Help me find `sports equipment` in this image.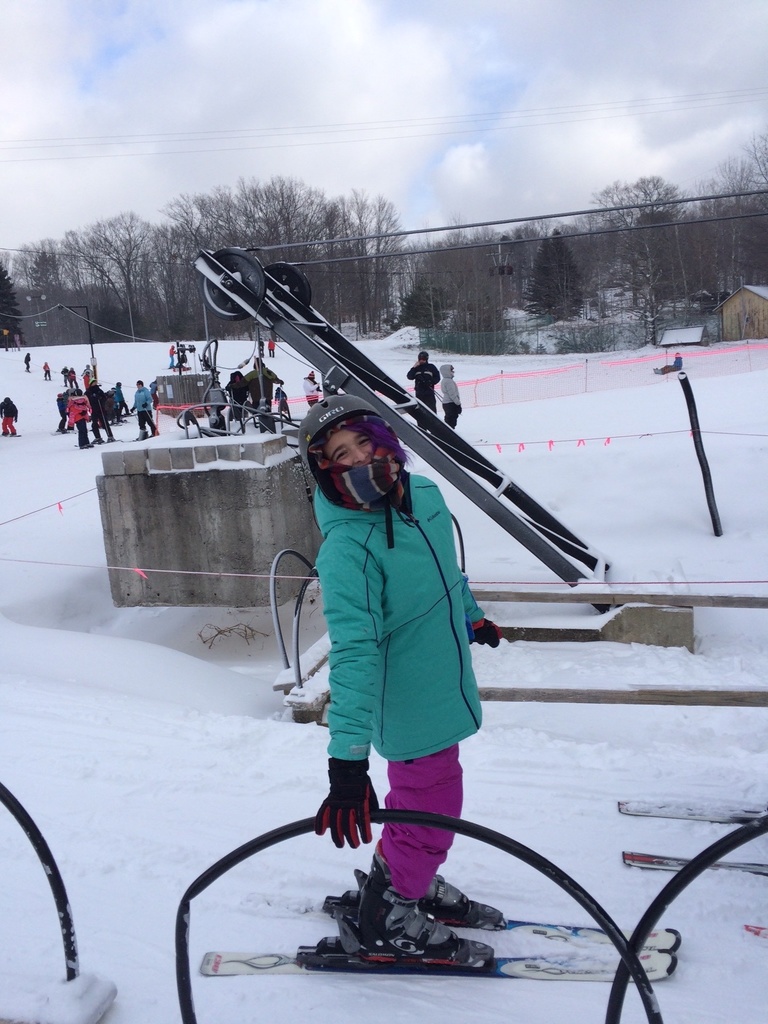
Found it: bbox=[291, 854, 492, 977].
